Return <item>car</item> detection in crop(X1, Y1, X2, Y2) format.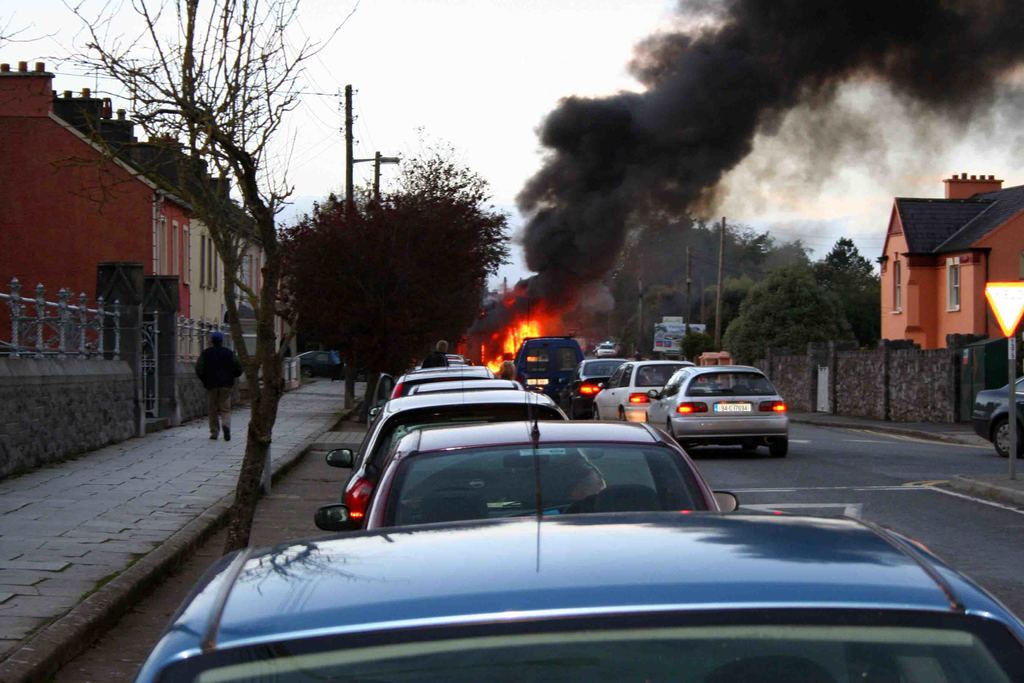
crop(130, 511, 1023, 682).
